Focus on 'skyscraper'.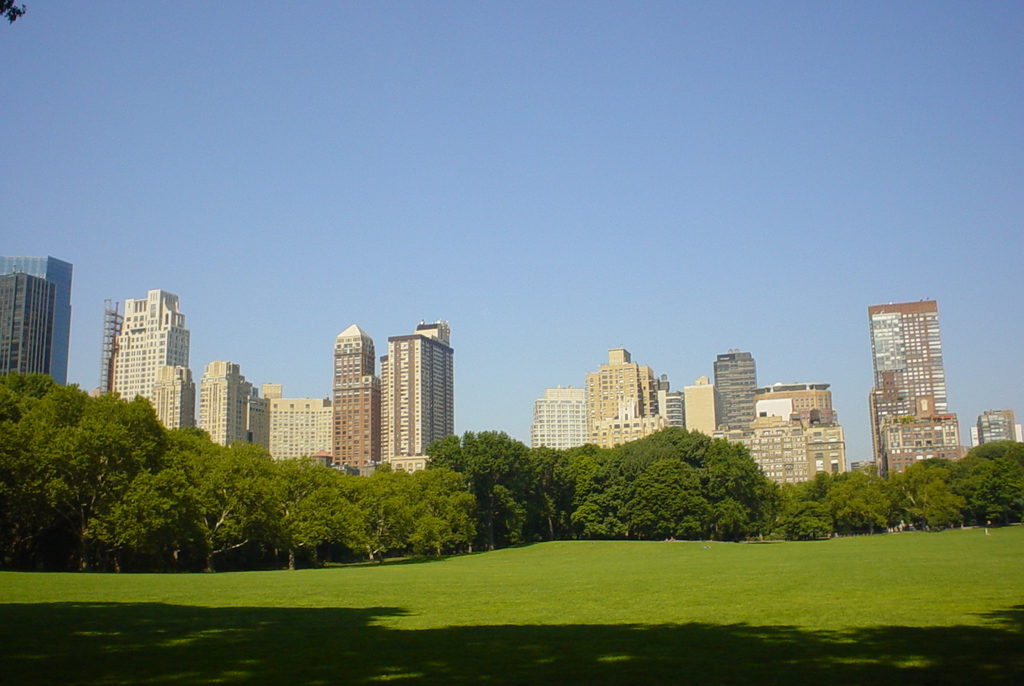
Focused at rect(537, 384, 589, 448).
